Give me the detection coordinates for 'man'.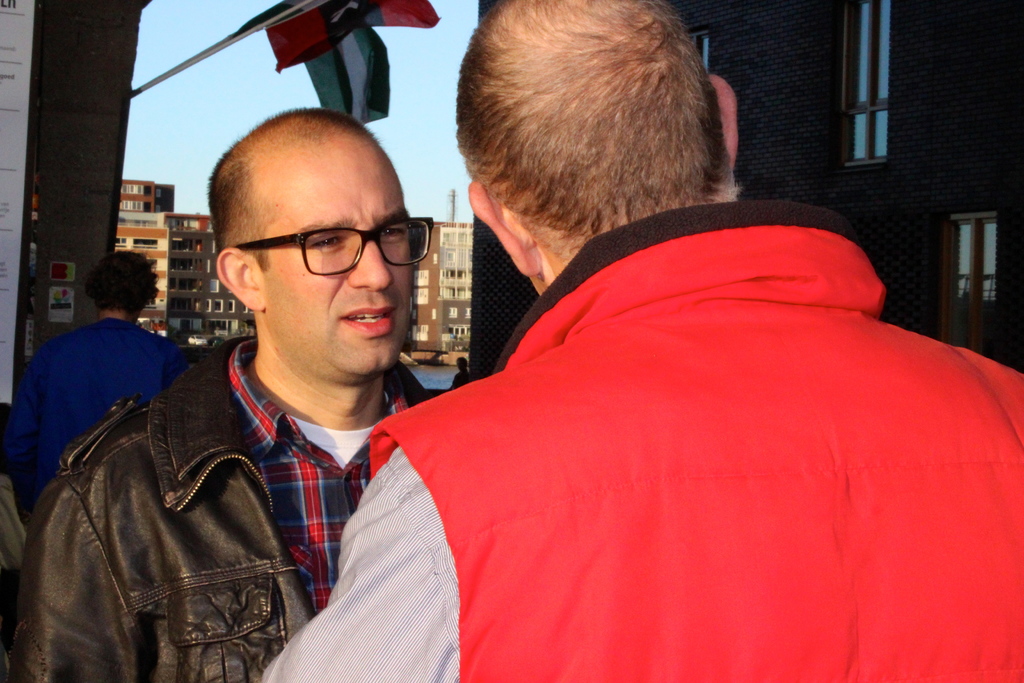
x1=15 y1=106 x2=452 y2=682.
